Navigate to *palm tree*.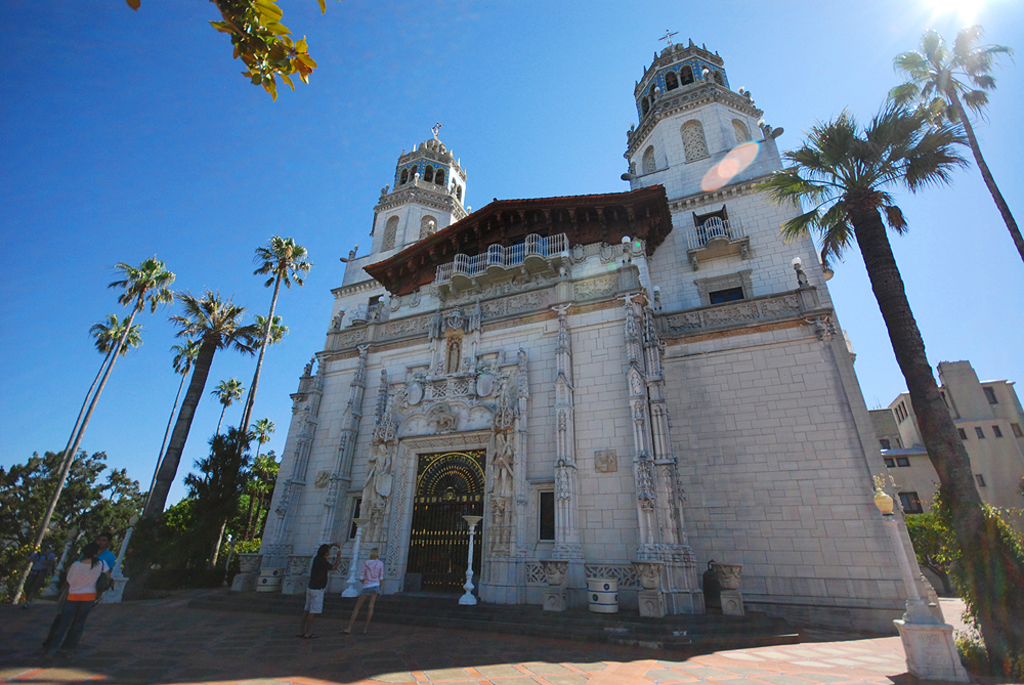
Navigation target: rect(4, 252, 183, 608).
